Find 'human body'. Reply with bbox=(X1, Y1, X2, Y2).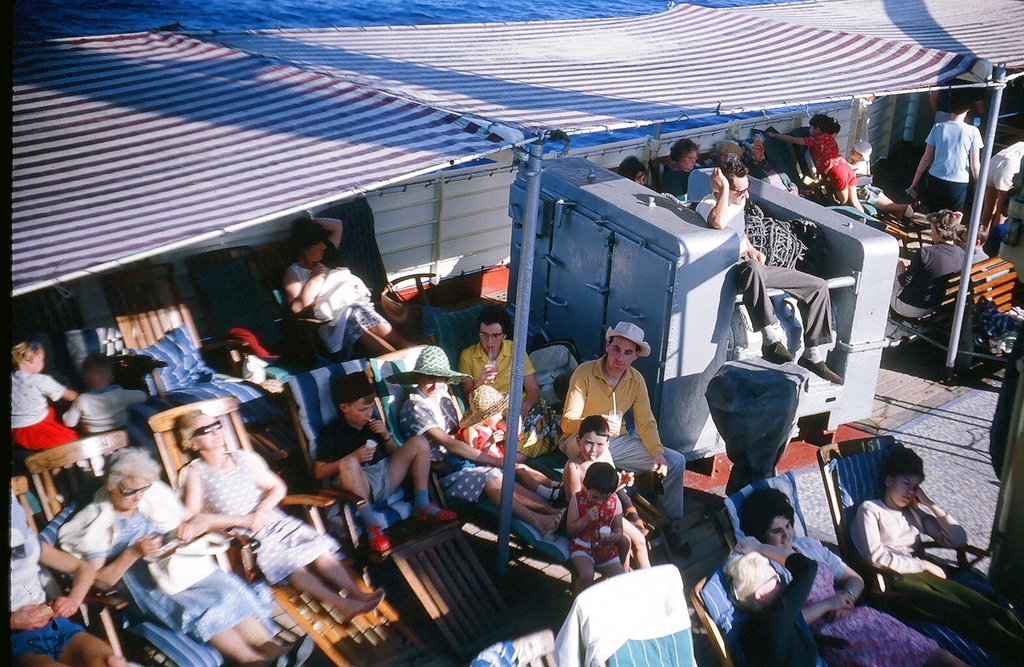
bbox=(797, 109, 870, 221).
